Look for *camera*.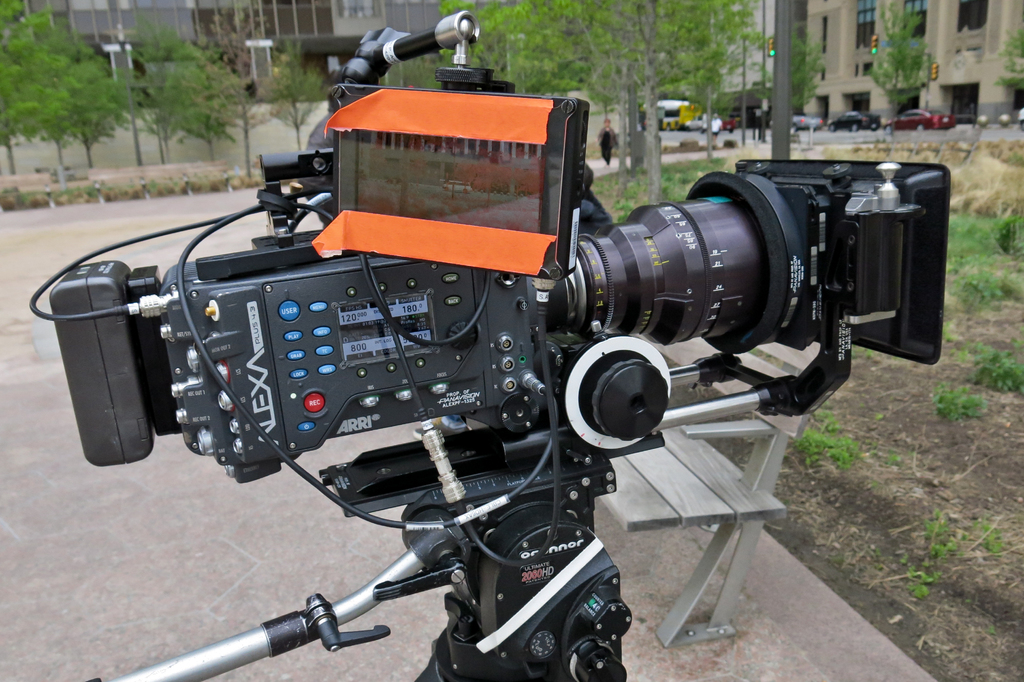
Found: x1=51, y1=10, x2=1001, y2=681.
